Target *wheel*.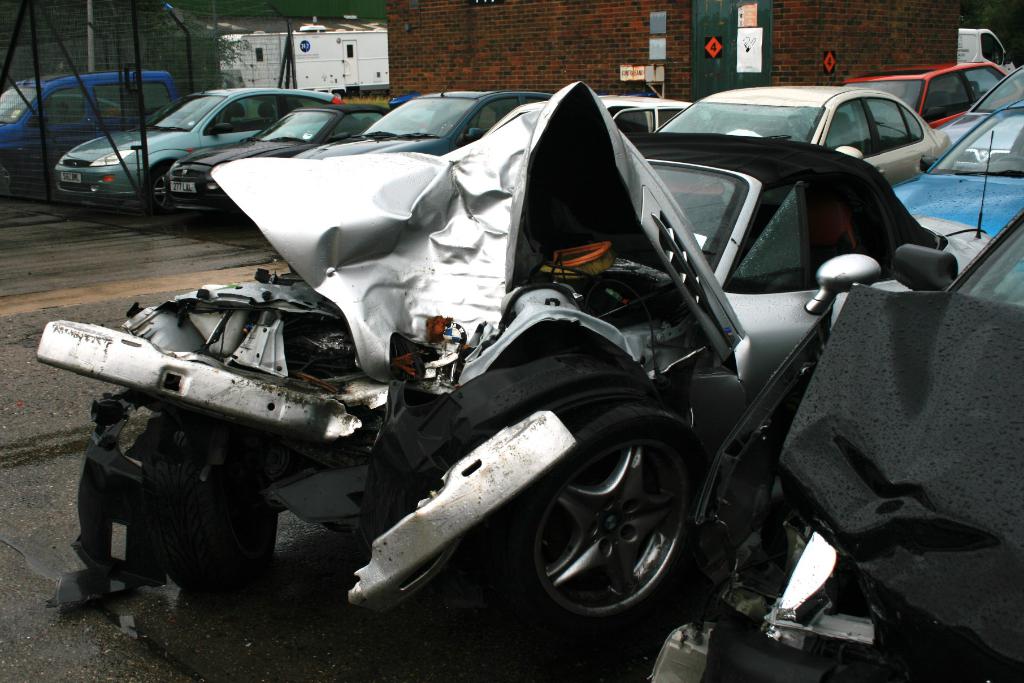
Target region: 3, 160, 16, 192.
